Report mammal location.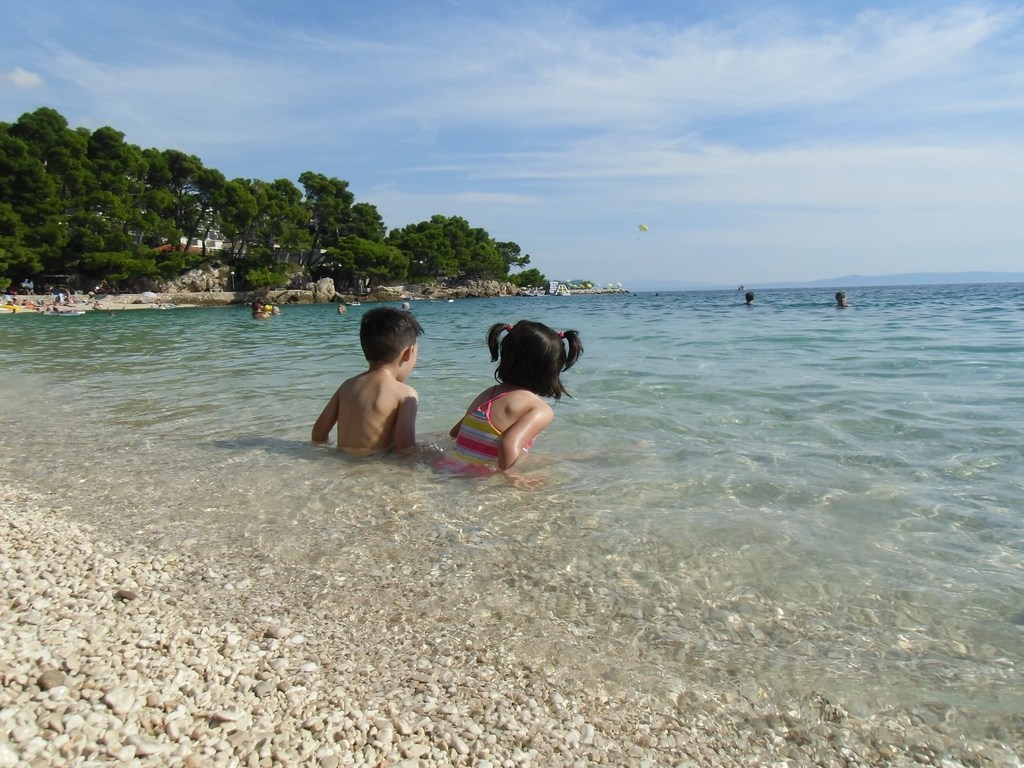
Report: detection(440, 317, 577, 468).
